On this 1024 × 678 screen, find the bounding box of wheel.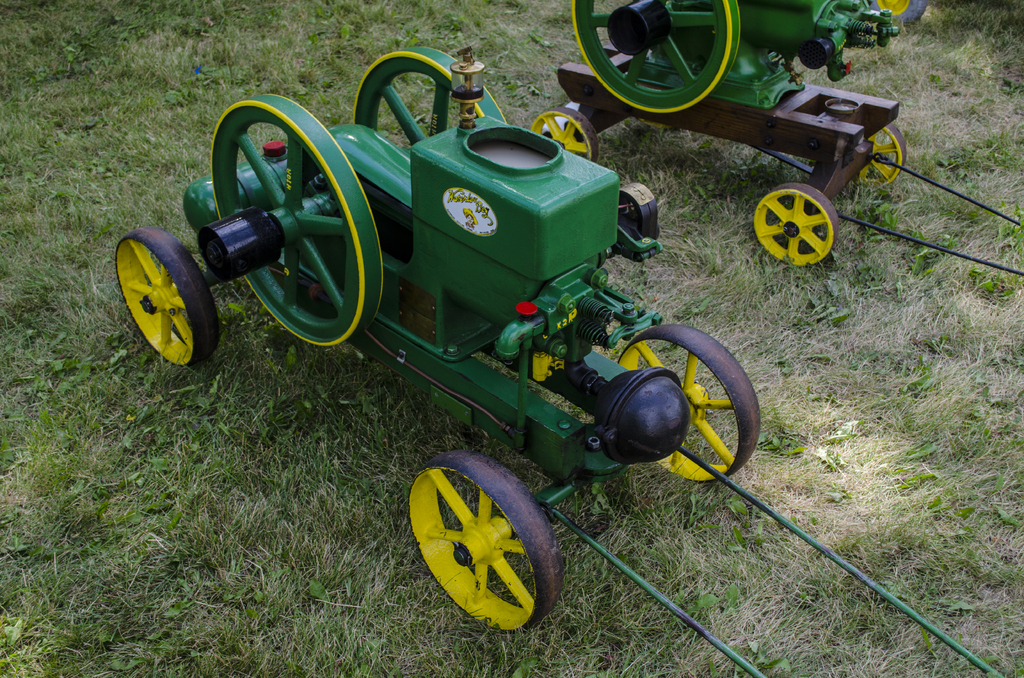
Bounding box: <bbox>620, 323, 761, 485</bbox>.
